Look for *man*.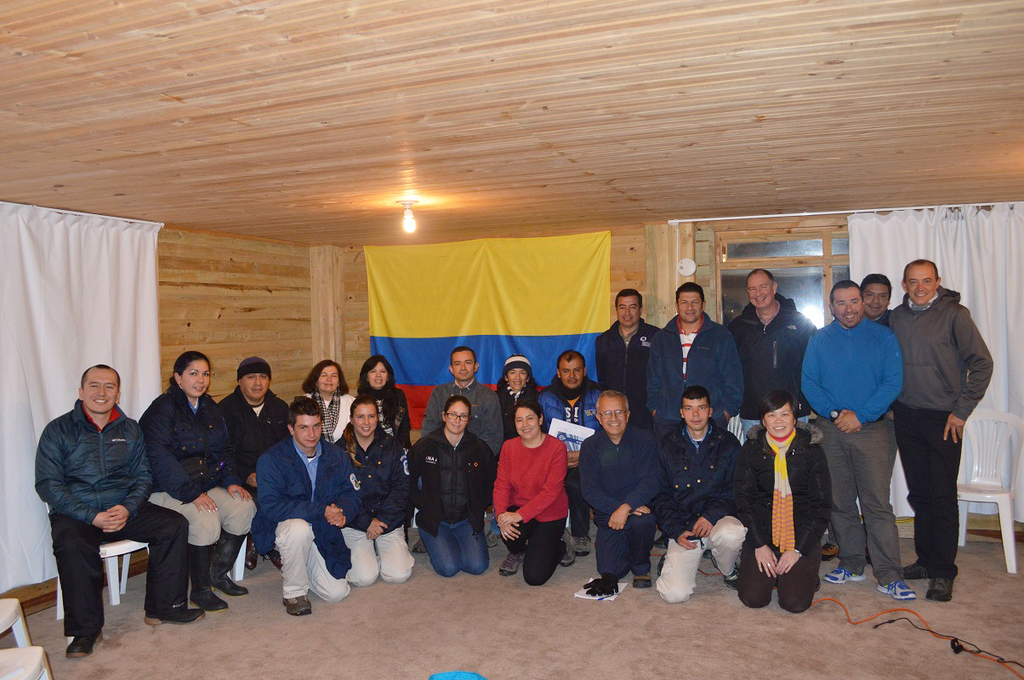
Found: crop(538, 348, 607, 570).
